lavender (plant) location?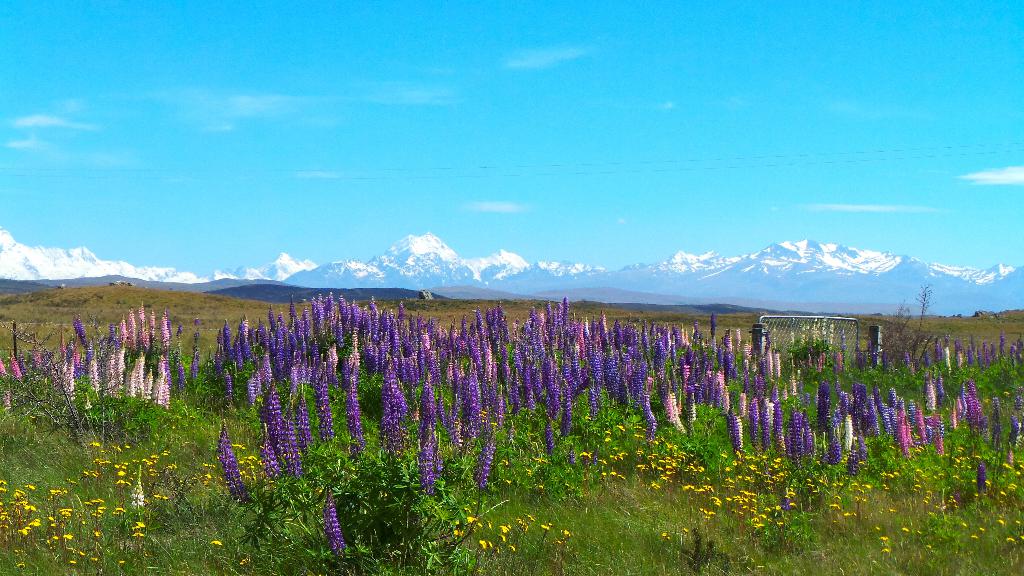
155 355 170 408
